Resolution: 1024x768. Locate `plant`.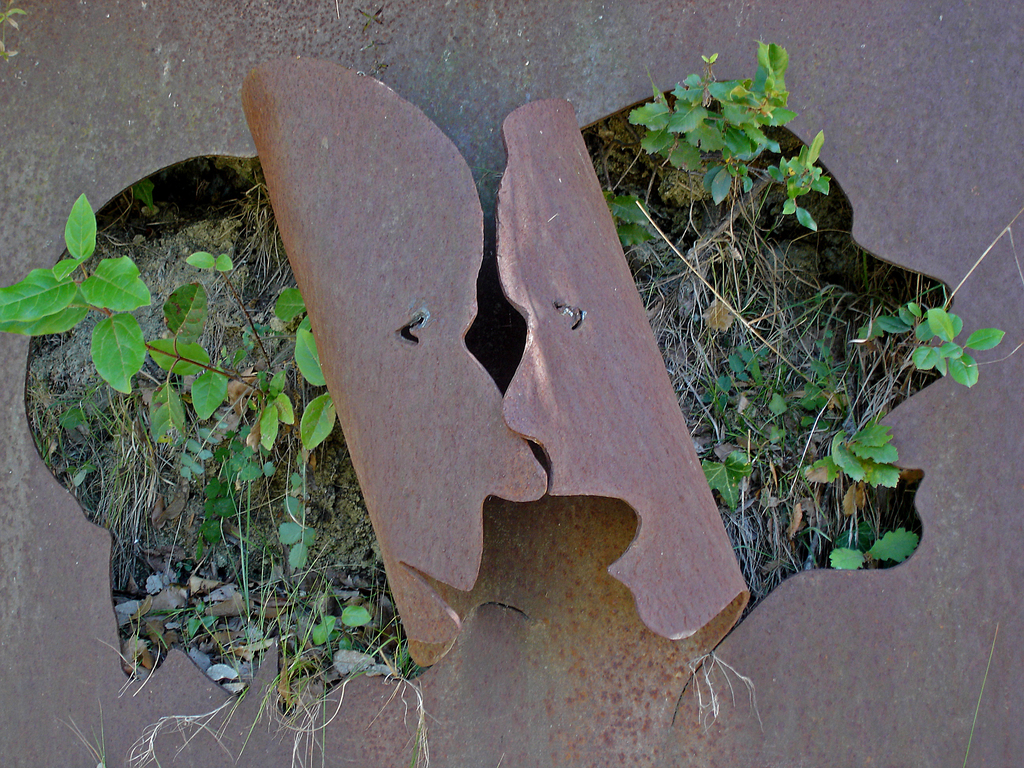
[276,463,318,574].
